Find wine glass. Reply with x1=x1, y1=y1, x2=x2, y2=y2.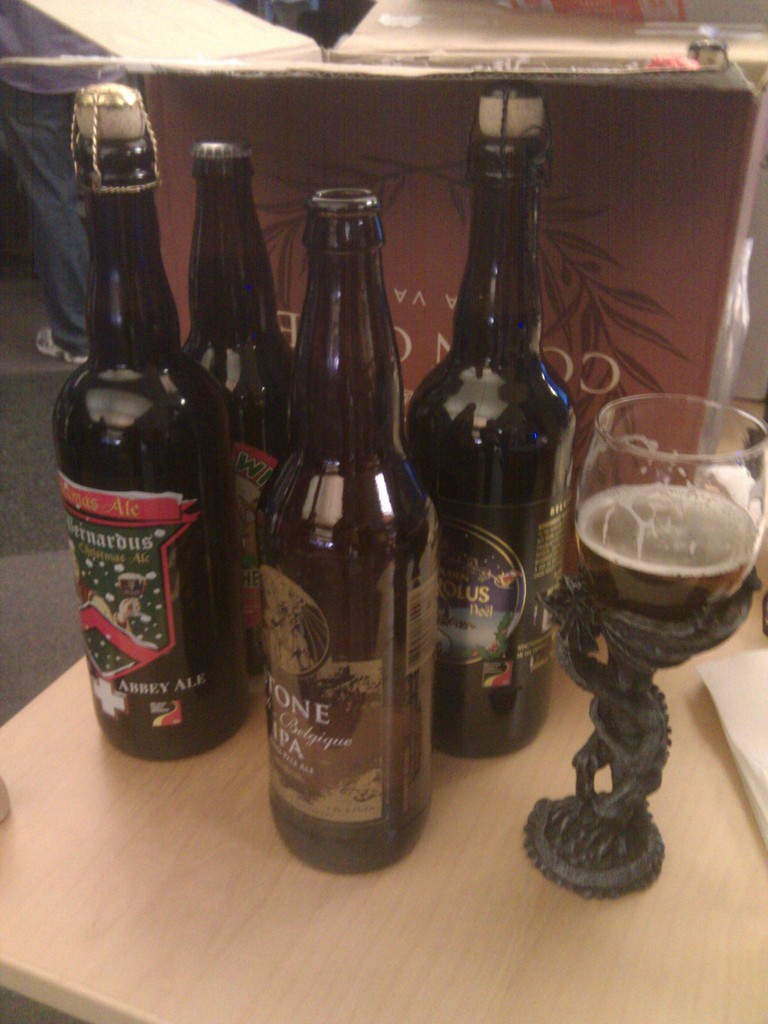
x1=577, y1=393, x2=767, y2=620.
